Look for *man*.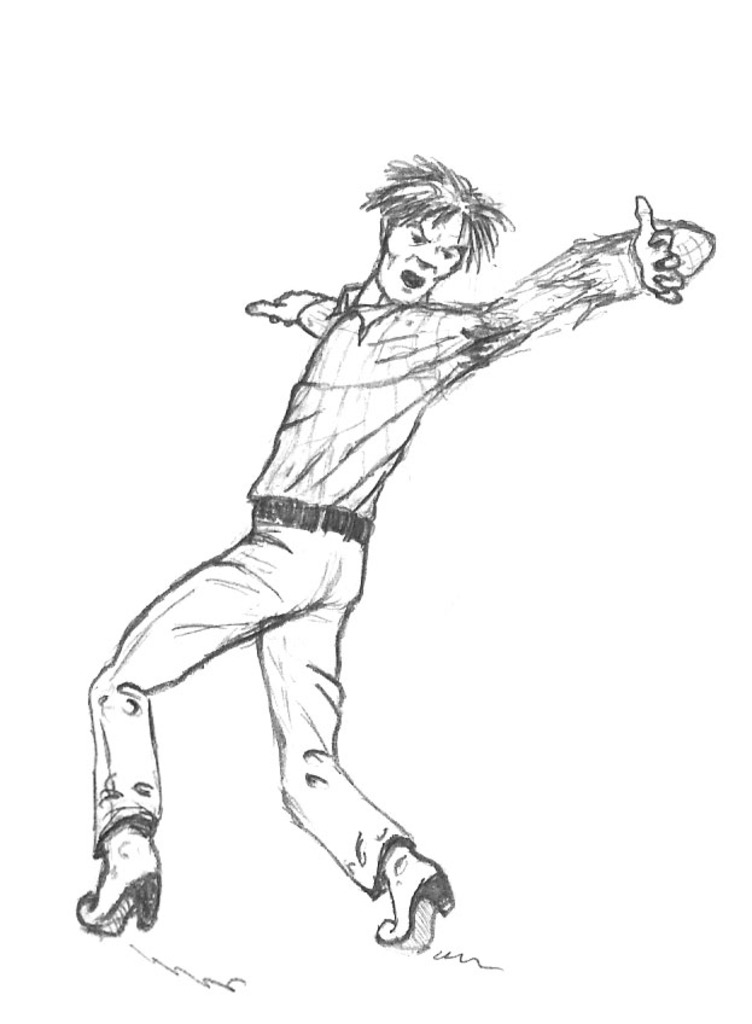
Found: (x1=46, y1=153, x2=716, y2=960).
